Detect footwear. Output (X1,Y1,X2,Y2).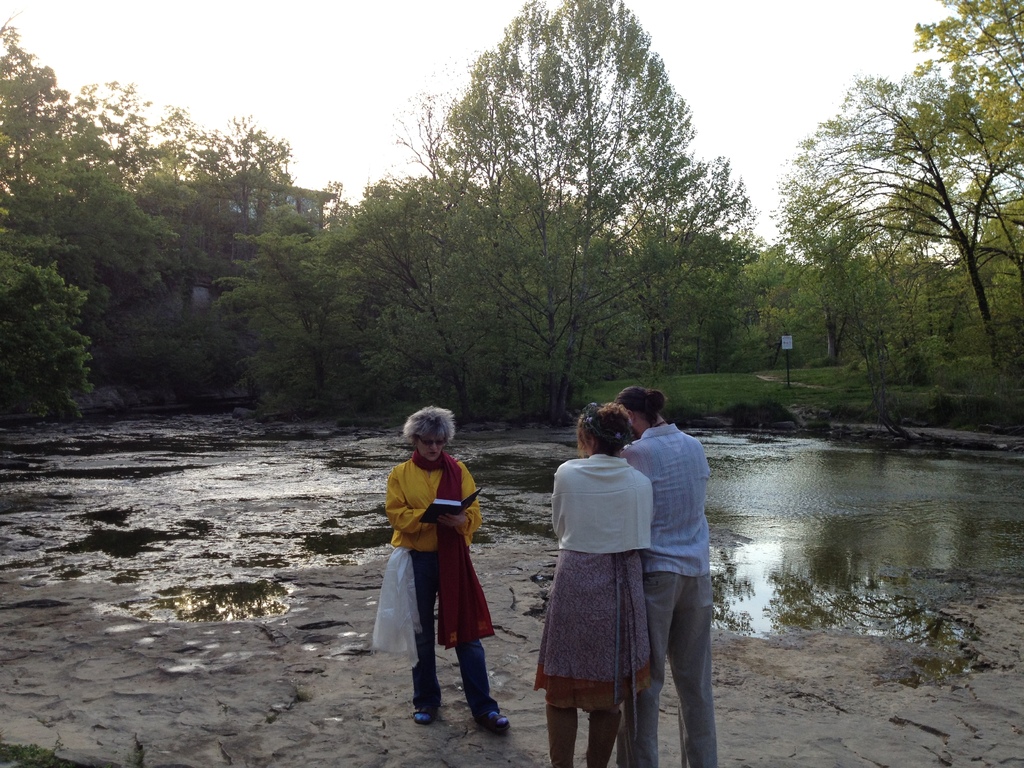
(412,703,441,723).
